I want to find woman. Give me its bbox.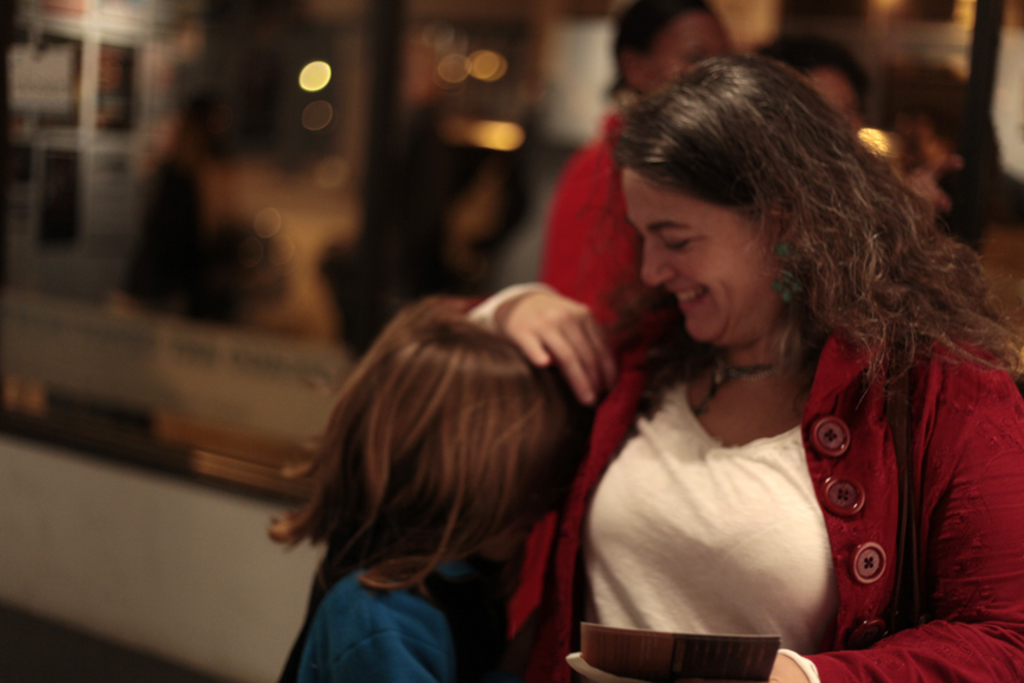
(519,57,1001,666).
